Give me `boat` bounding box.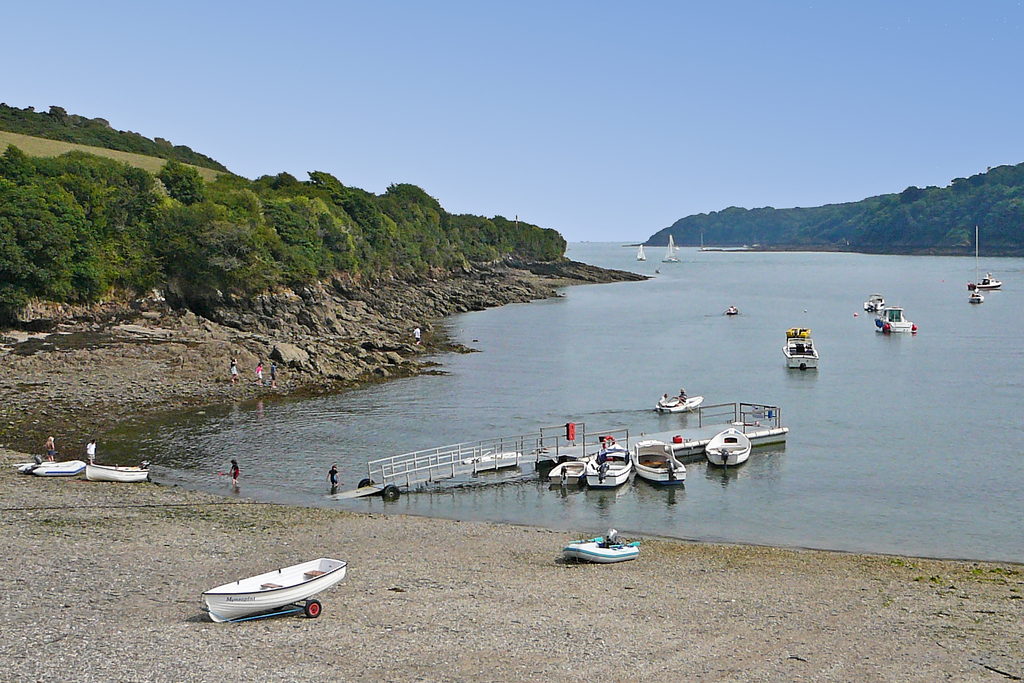
x1=458 y1=448 x2=524 y2=466.
